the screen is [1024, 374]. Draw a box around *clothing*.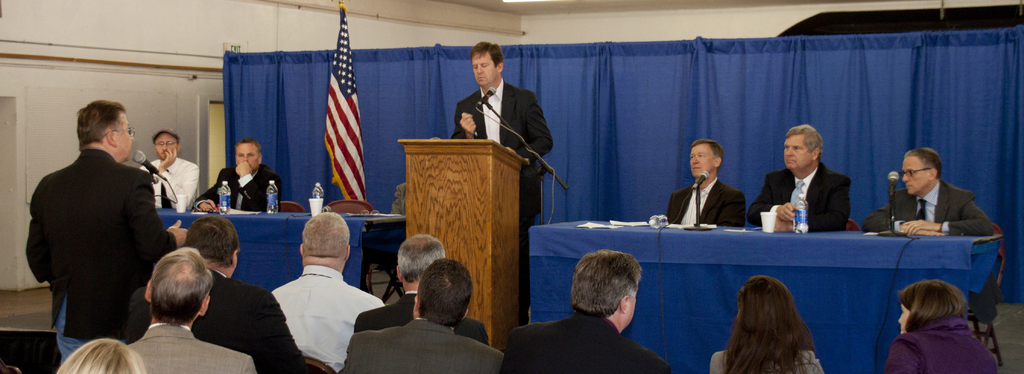
<box>192,166,280,214</box>.
